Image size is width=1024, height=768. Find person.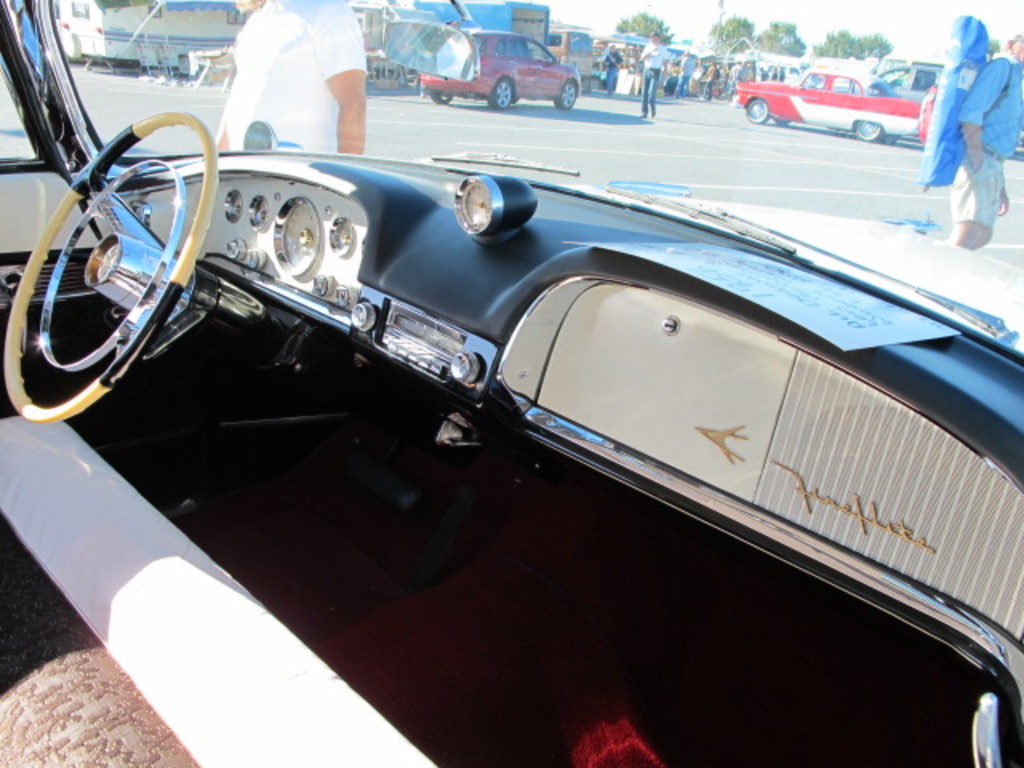
BBox(200, 0, 366, 150).
